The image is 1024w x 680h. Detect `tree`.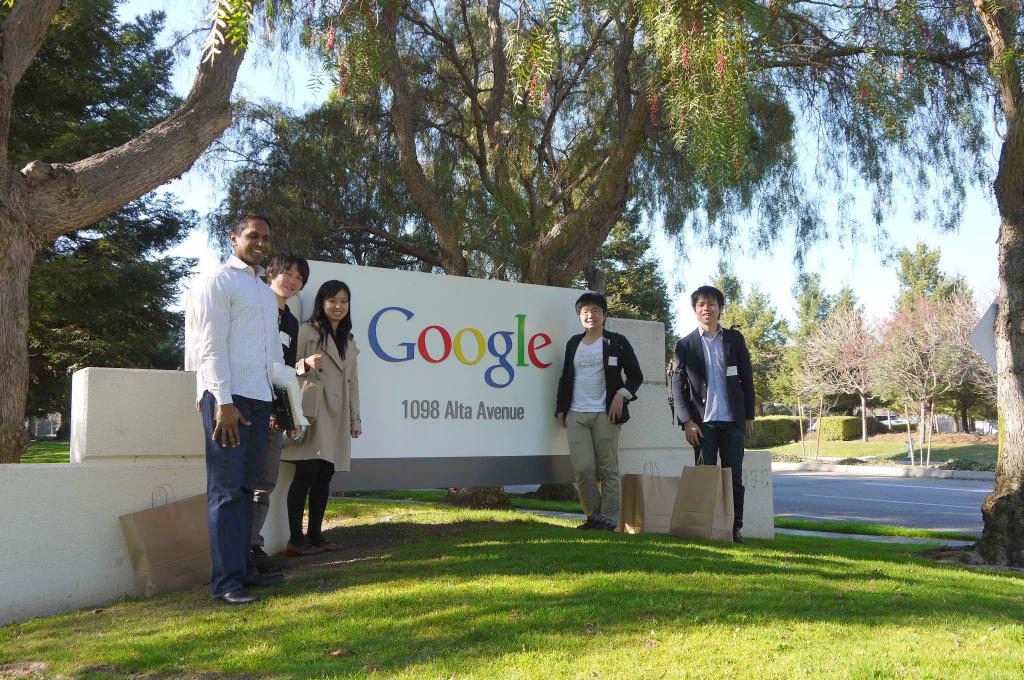
Detection: bbox(870, 225, 1012, 308).
